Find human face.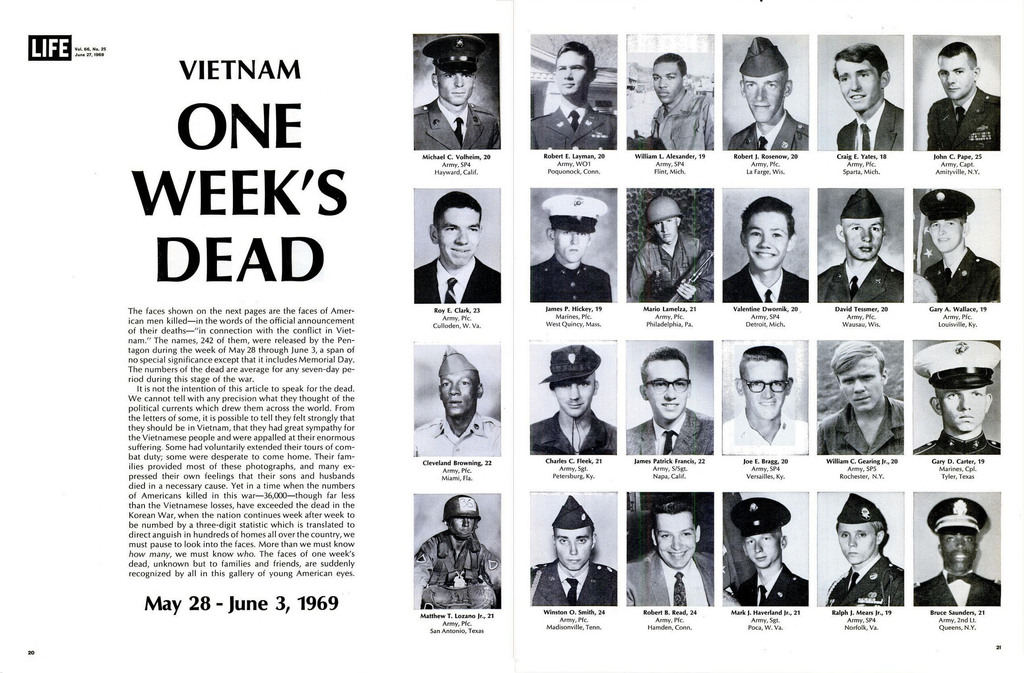
BBox(449, 519, 476, 537).
